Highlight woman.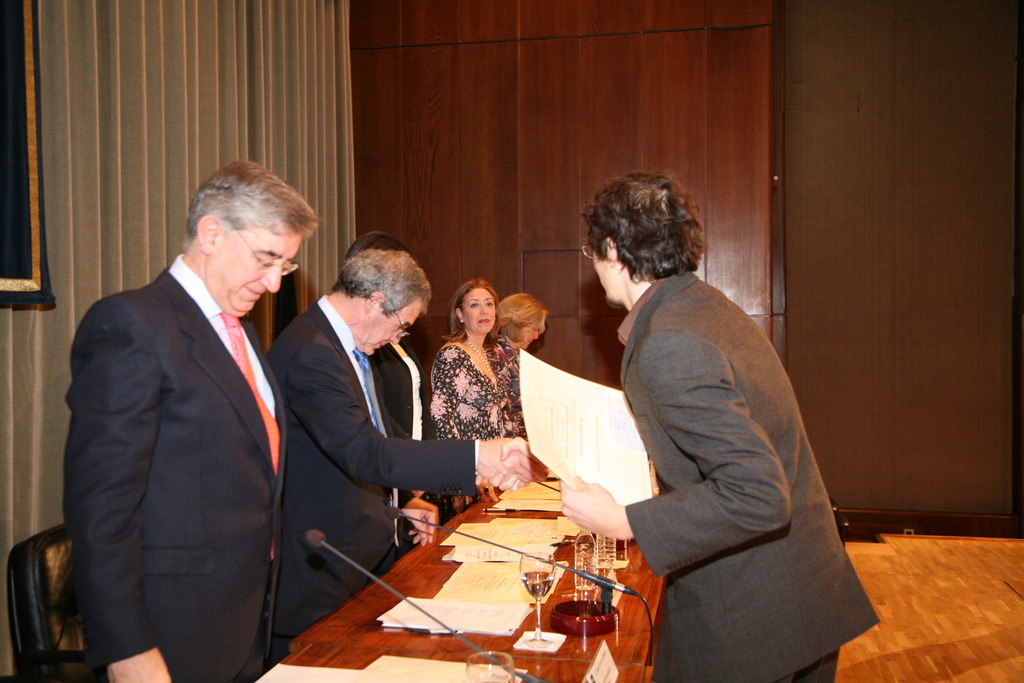
Highlighted region: [left=497, top=292, right=548, bottom=345].
